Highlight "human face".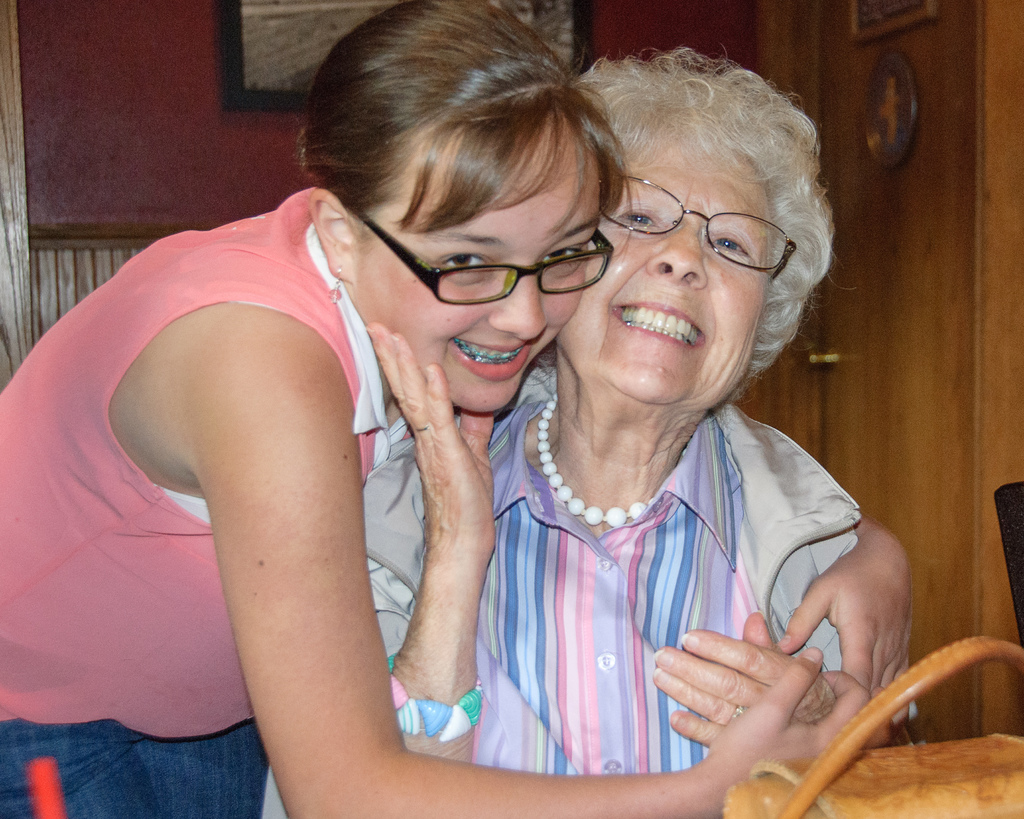
Highlighted region: box(346, 112, 604, 416).
